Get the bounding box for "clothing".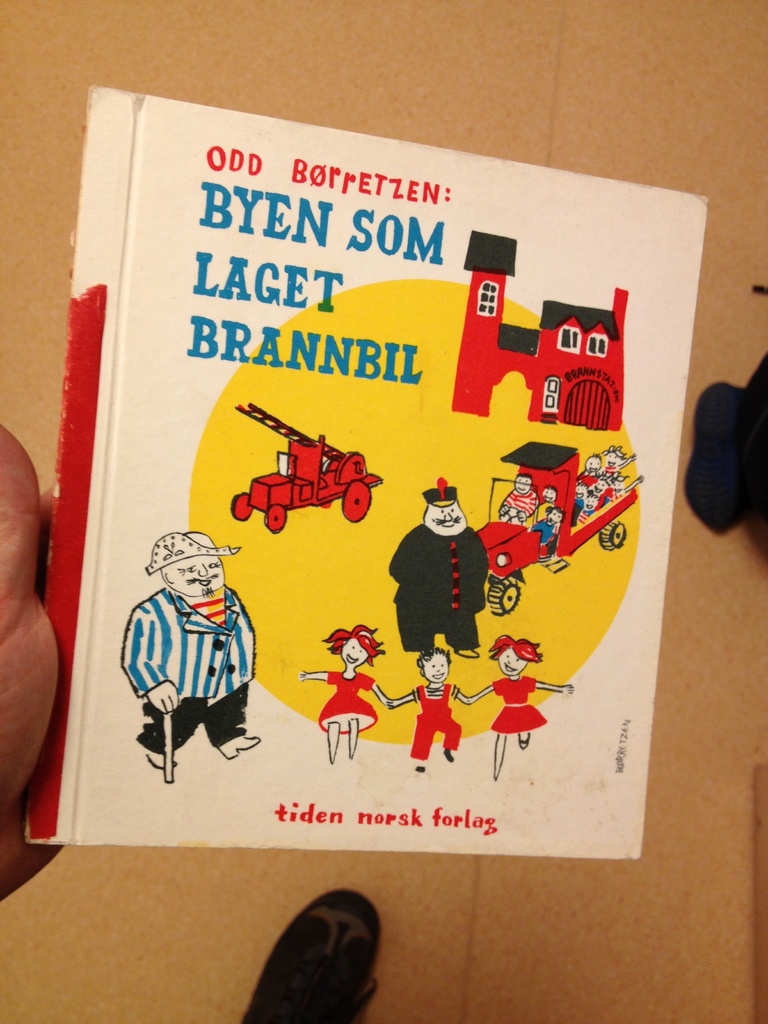
x1=534, y1=519, x2=559, y2=559.
